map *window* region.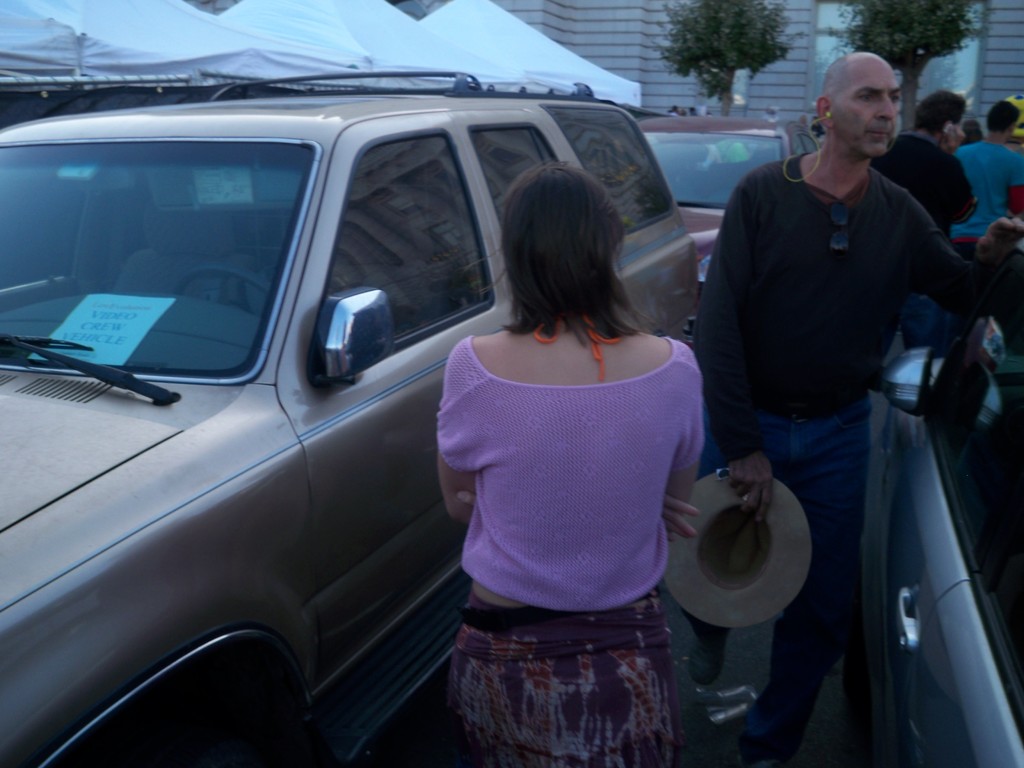
Mapped to <region>360, 138, 483, 349</region>.
